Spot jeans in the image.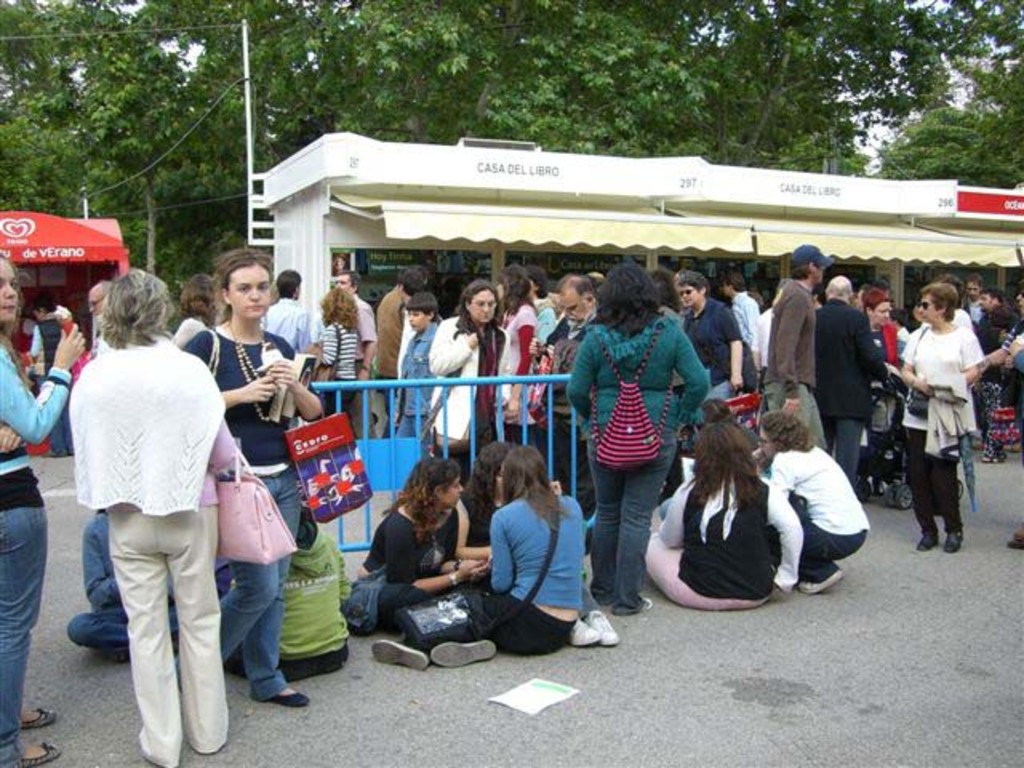
jeans found at x1=402 y1=325 x2=437 y2=410.
